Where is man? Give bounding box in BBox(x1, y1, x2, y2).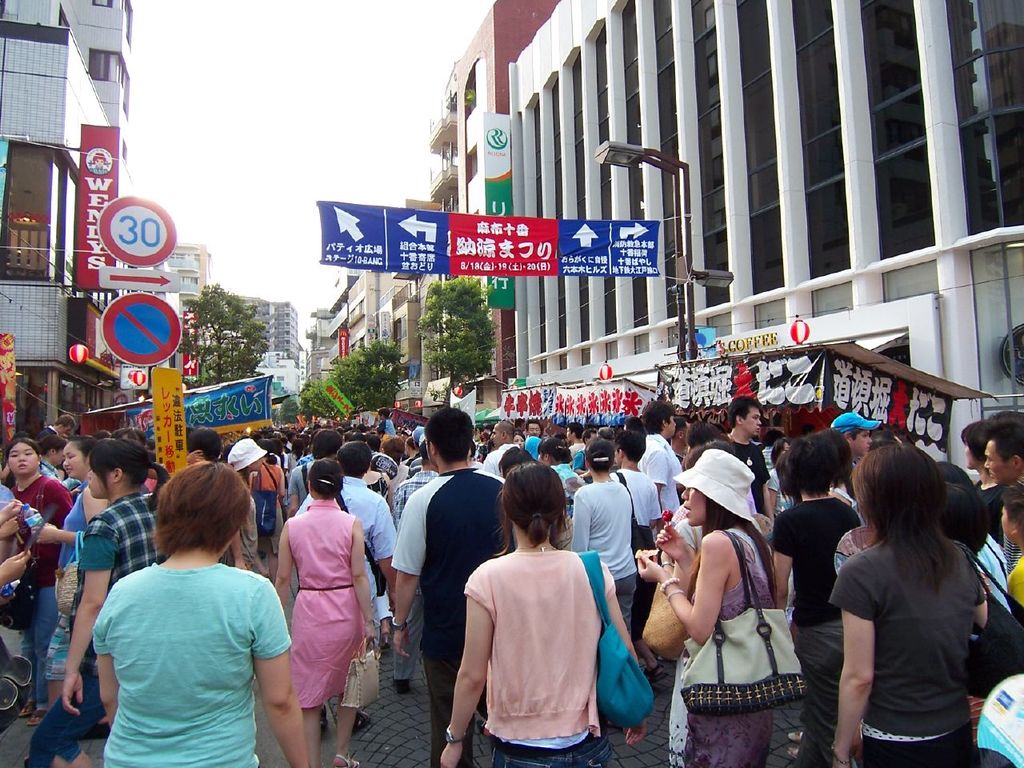
BBox(62, 467, 314, 758).
